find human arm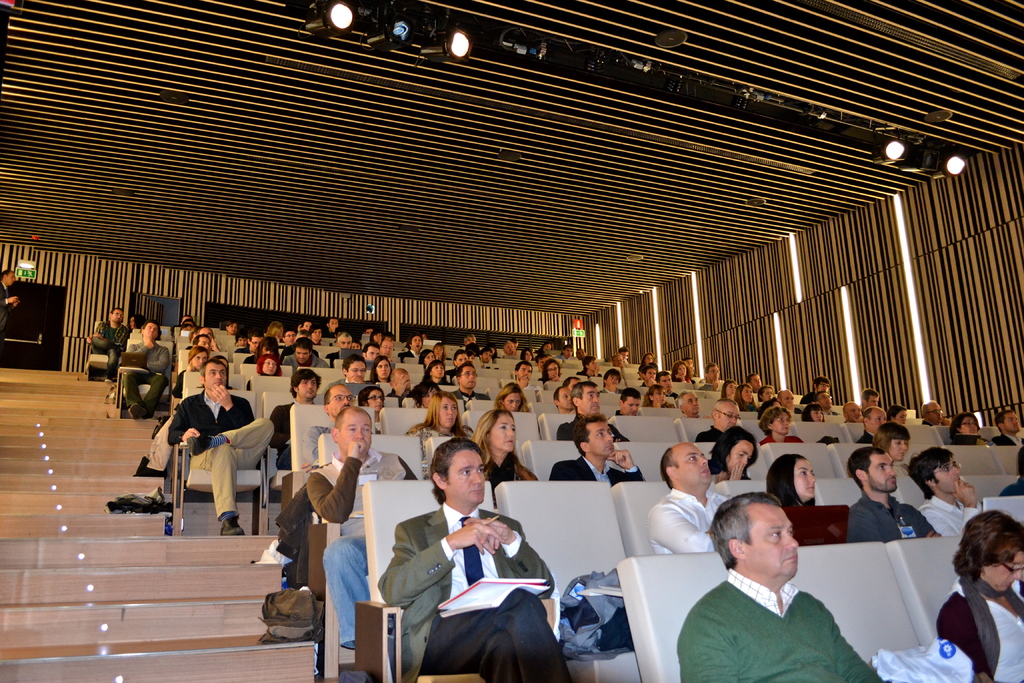
region(592, 364, 601, 375)
